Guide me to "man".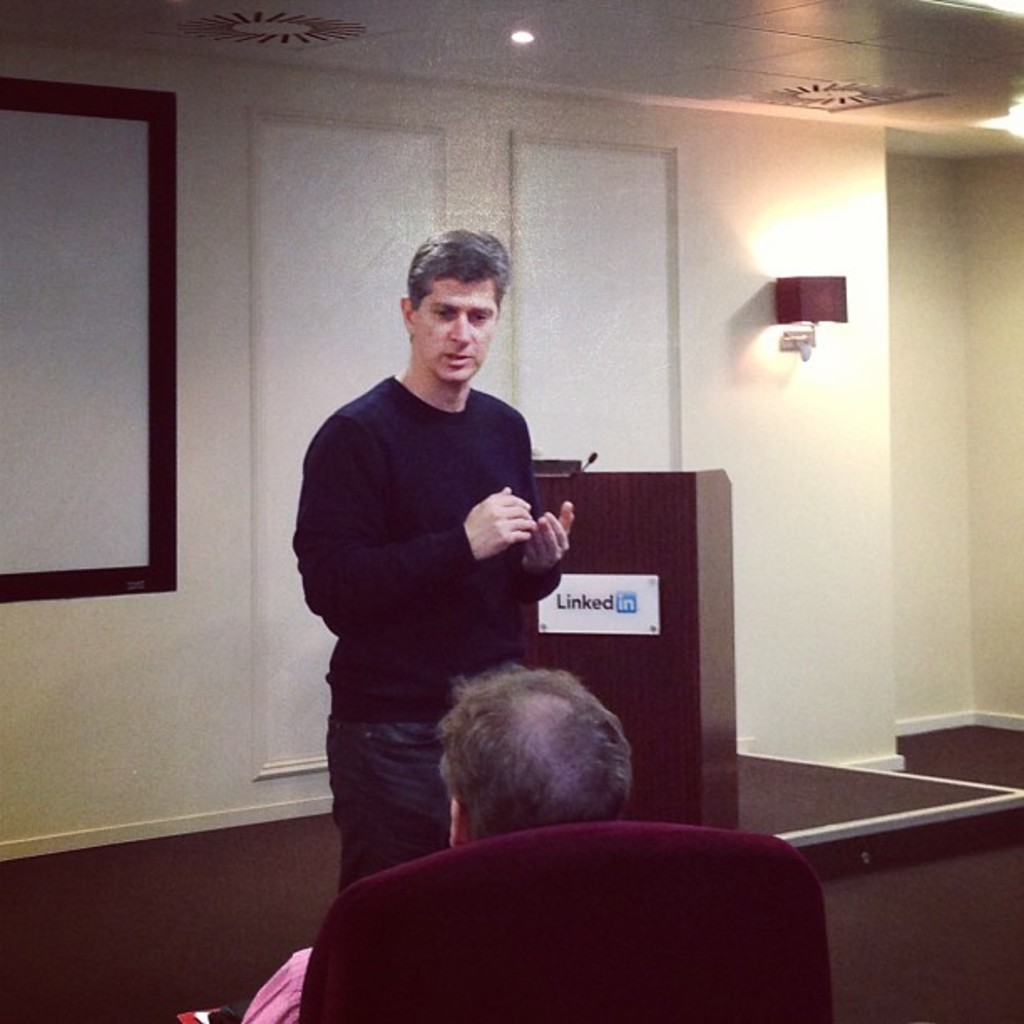
Guidance: box=[231, 659, 639, 1022].
